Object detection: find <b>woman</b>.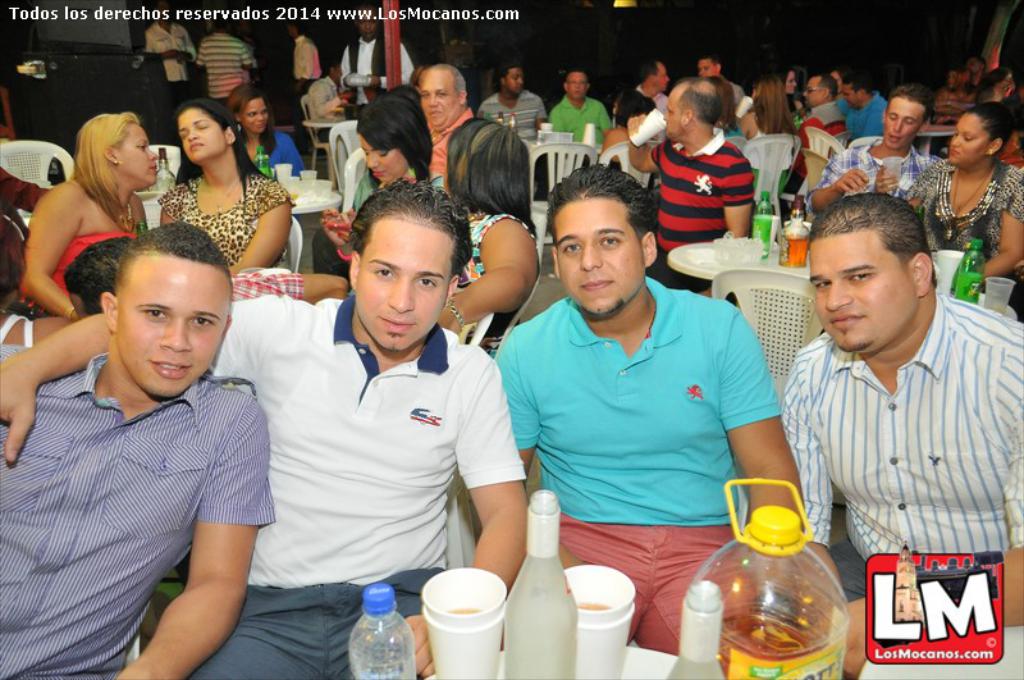
Rect(440, 110, 573, 356).
